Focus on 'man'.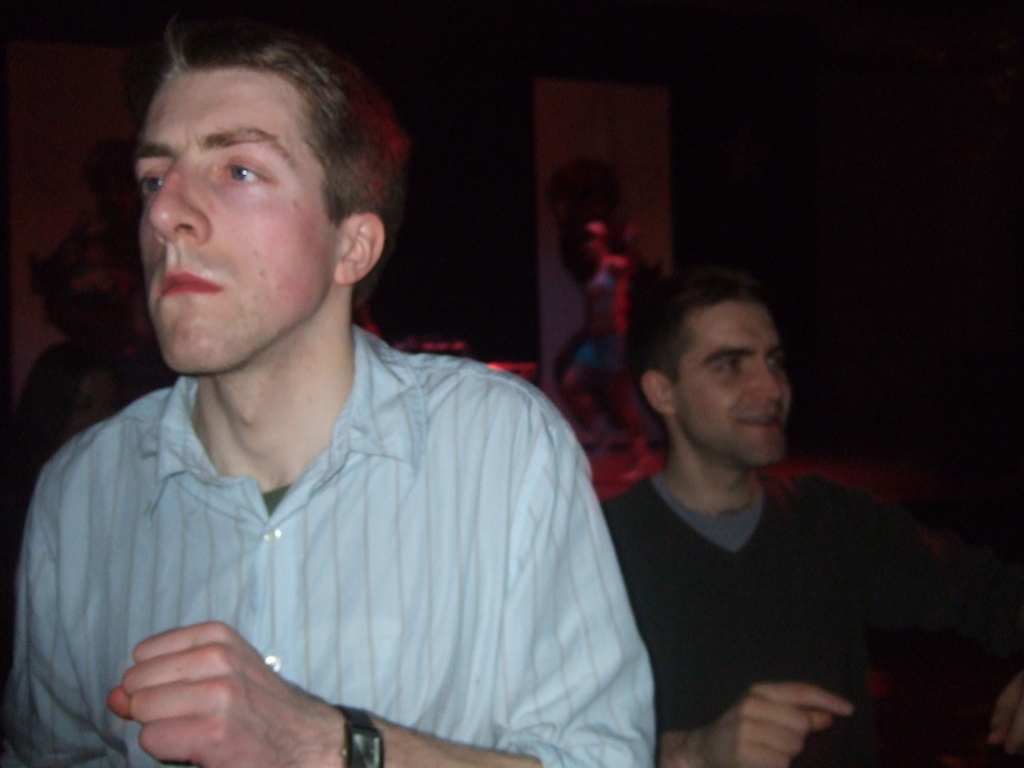
Focused at <box>29,29,702,767</box>.
